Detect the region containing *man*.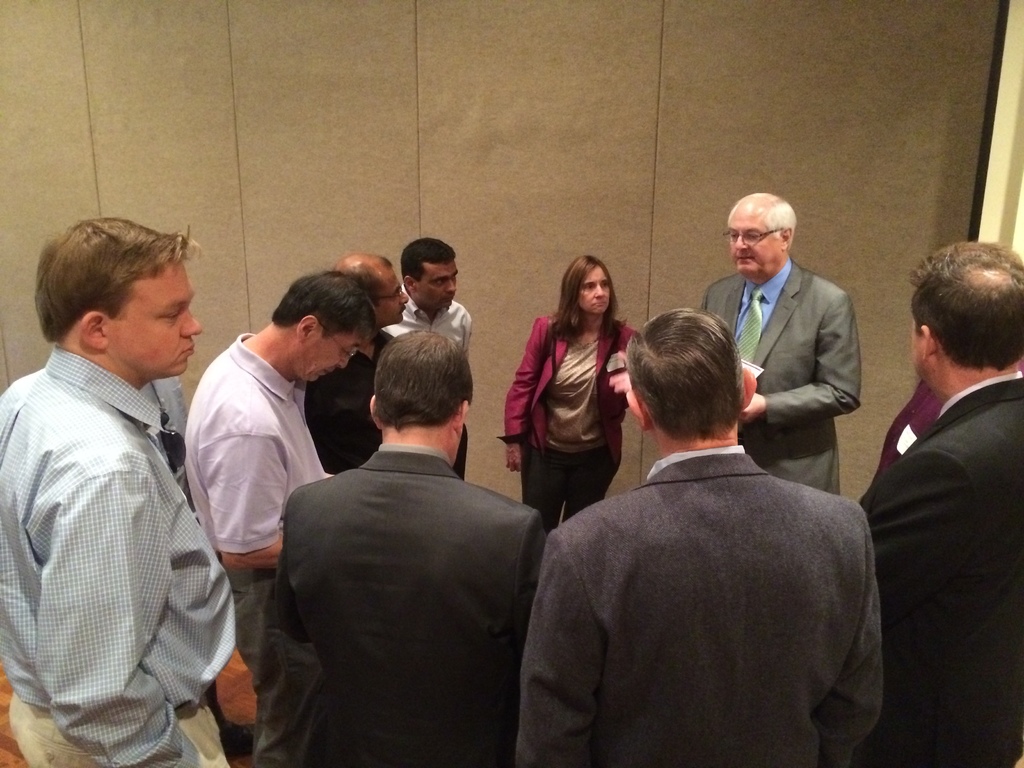
399, 239, 469, 482.
